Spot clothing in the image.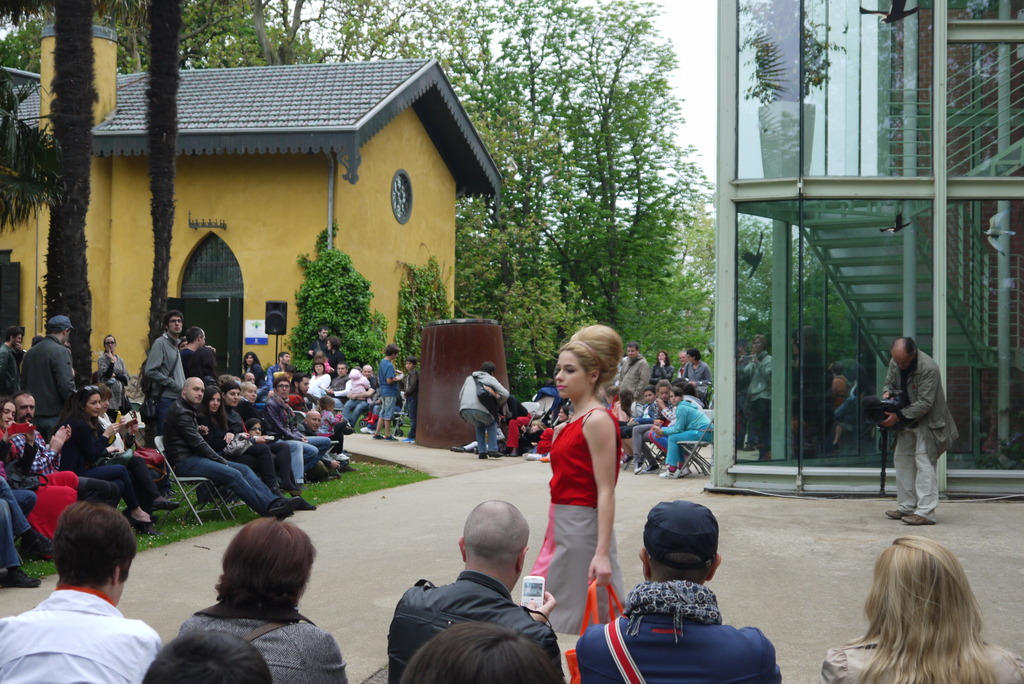
clothing found at {"left": 1, "top": 582, "right": 164, "bottom": 683}.
